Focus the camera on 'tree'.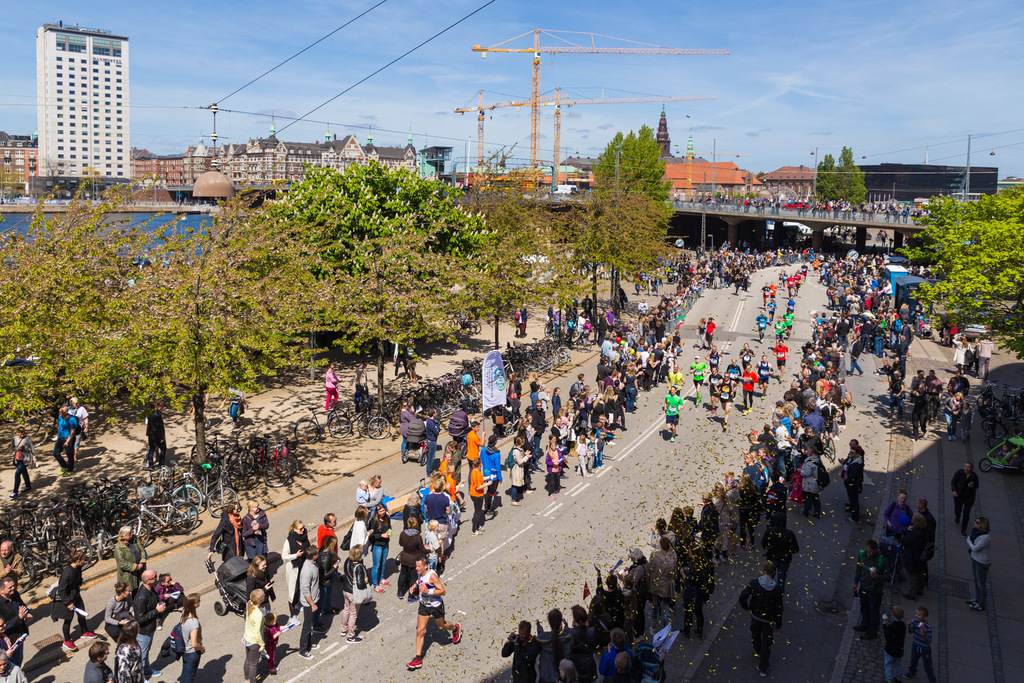
Focus region: box=[371, 151, 467, 272].
